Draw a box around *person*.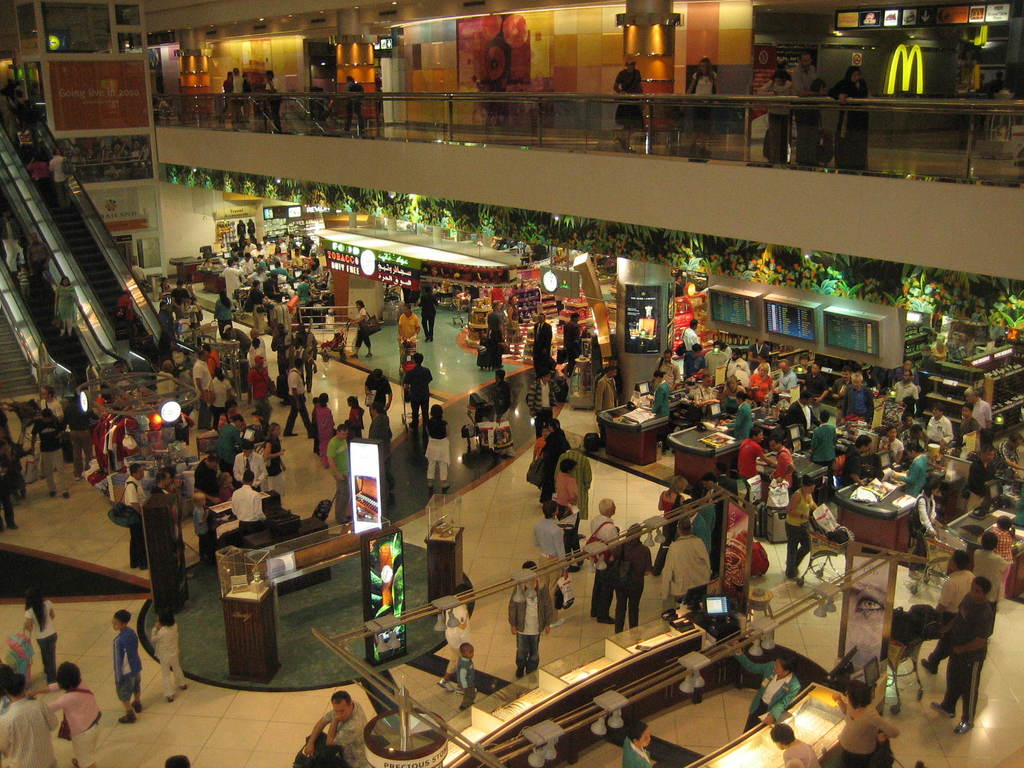
bbox=(764, 429, 796, 493).
